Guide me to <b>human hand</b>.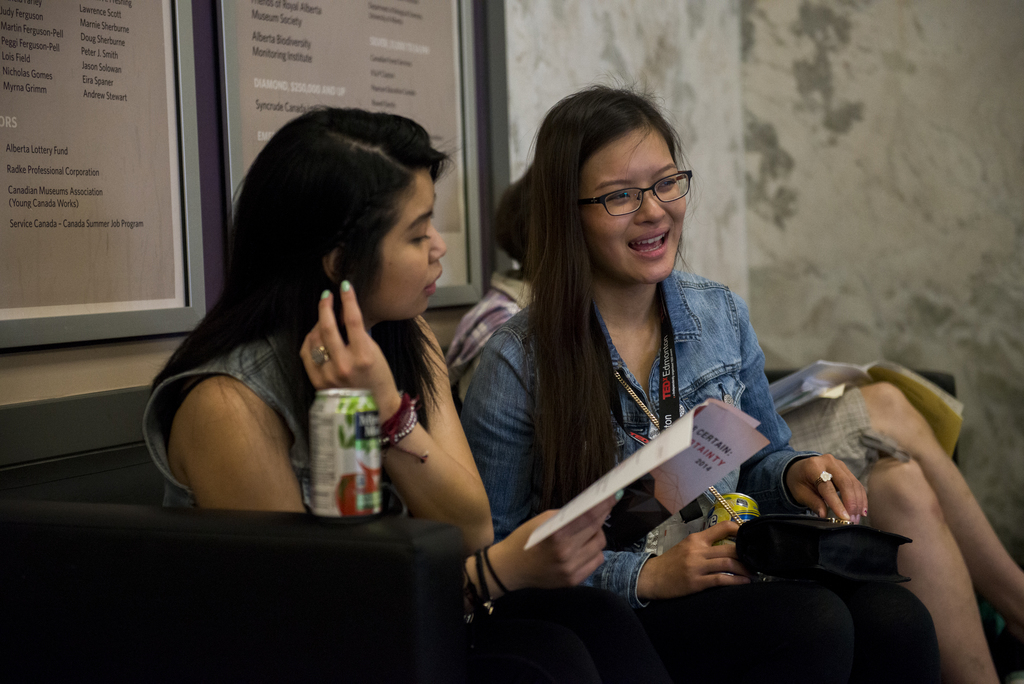
Guidance: x1=686, y1=512, x2=768, y2=595.
